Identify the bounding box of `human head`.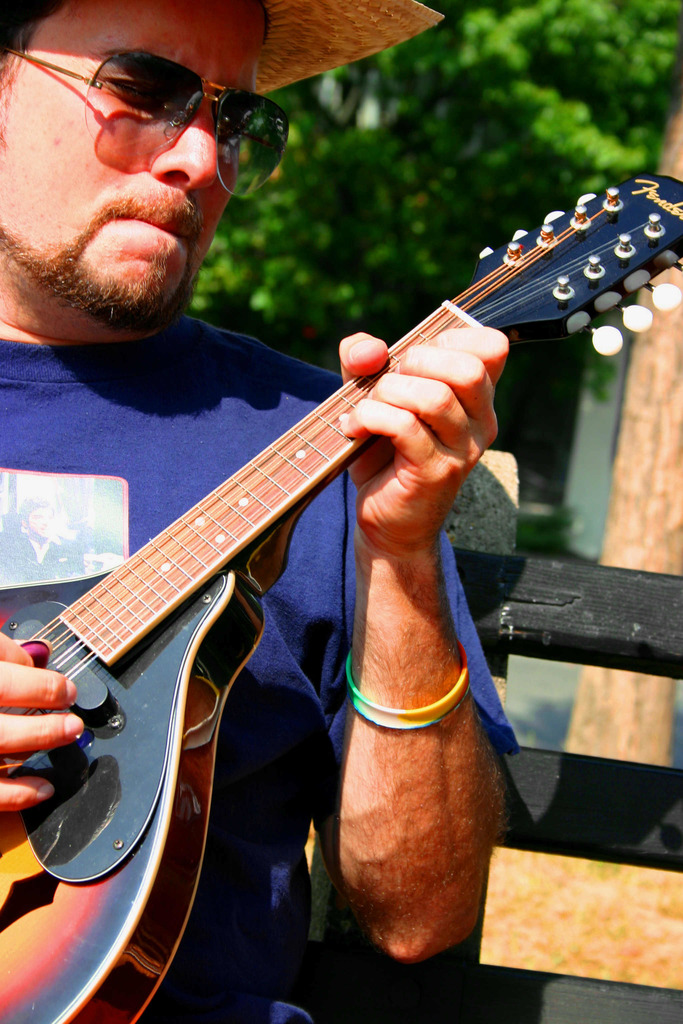
(x1=3, y1=23, x2=274, y2=346).
